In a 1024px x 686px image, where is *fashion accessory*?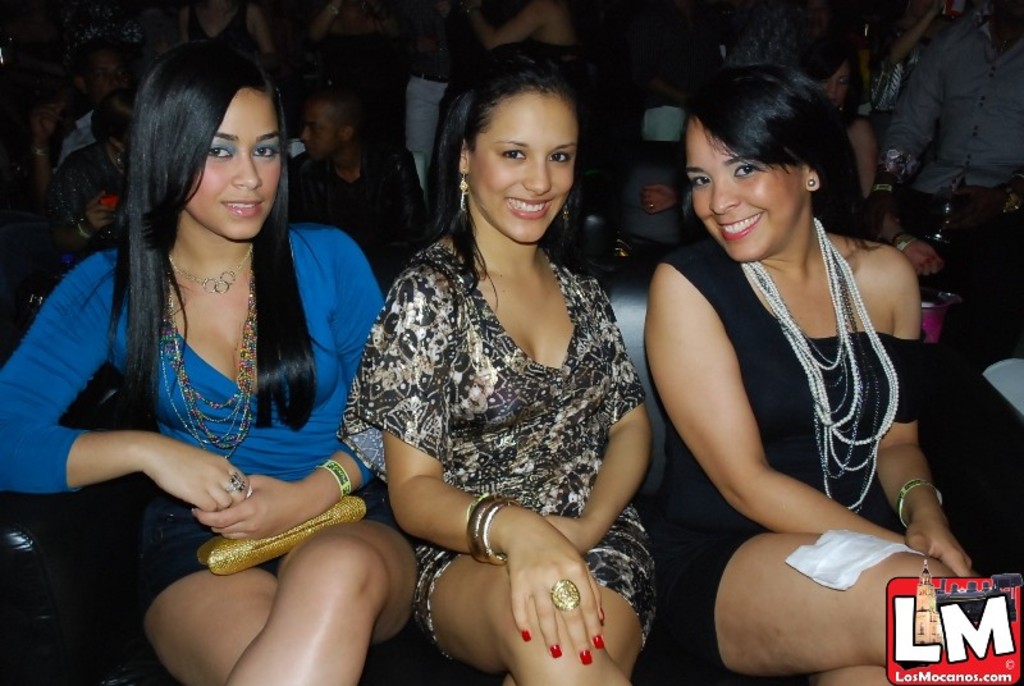
pyautogui.locateOnScreen(804, 175, 819, 188).
